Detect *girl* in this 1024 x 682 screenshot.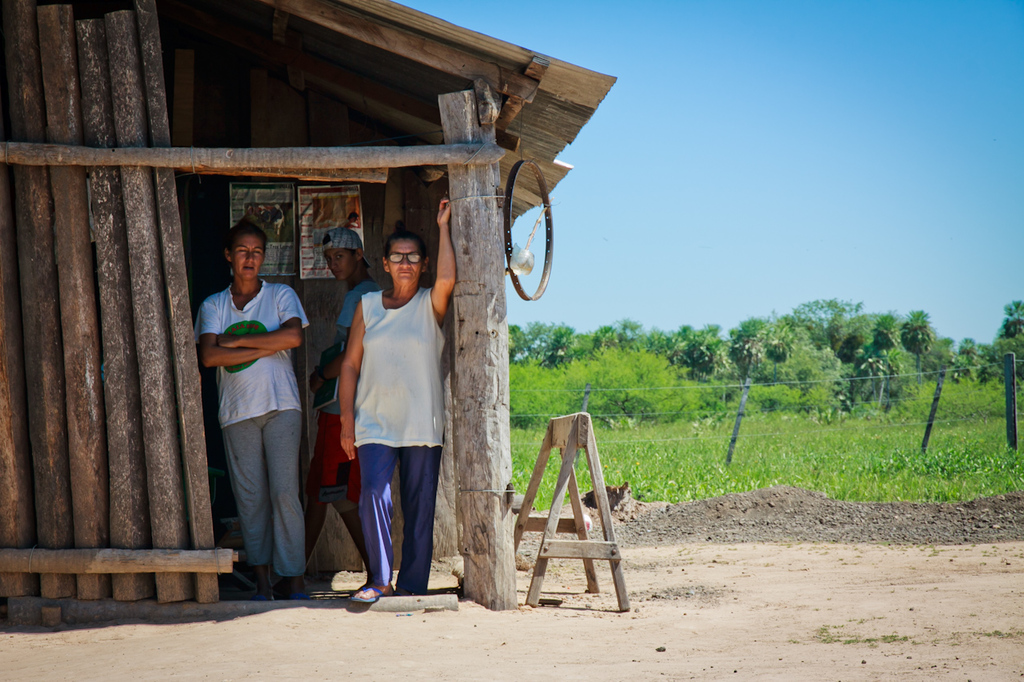
Detection: bbox=(197, 221, 311, 600).
